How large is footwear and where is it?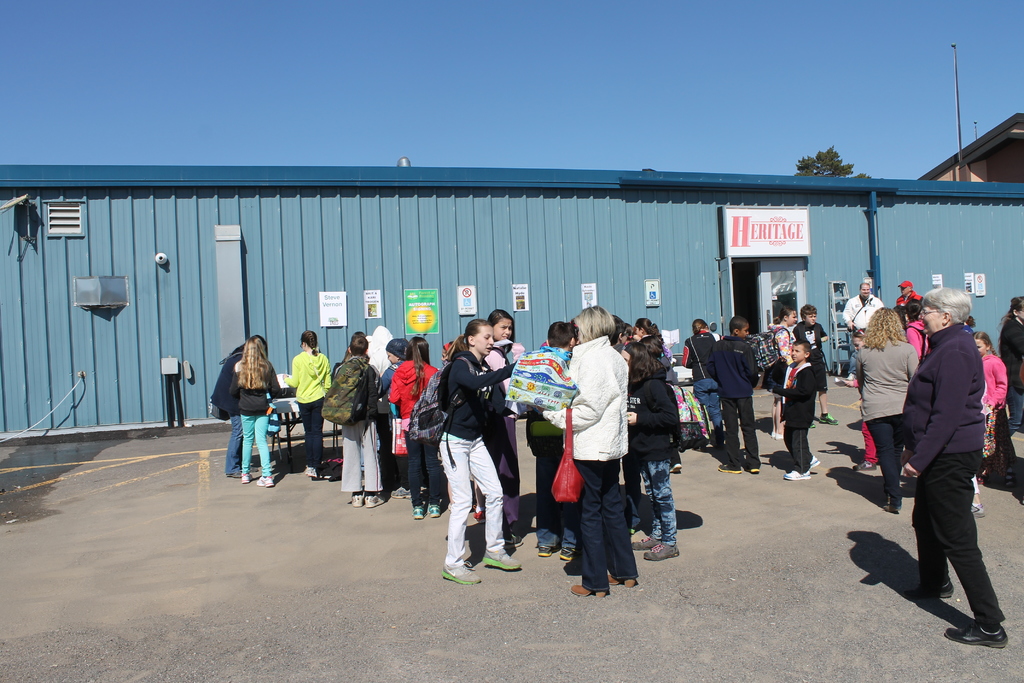
Bounding box: BBox(630, 534, 661, 550).
